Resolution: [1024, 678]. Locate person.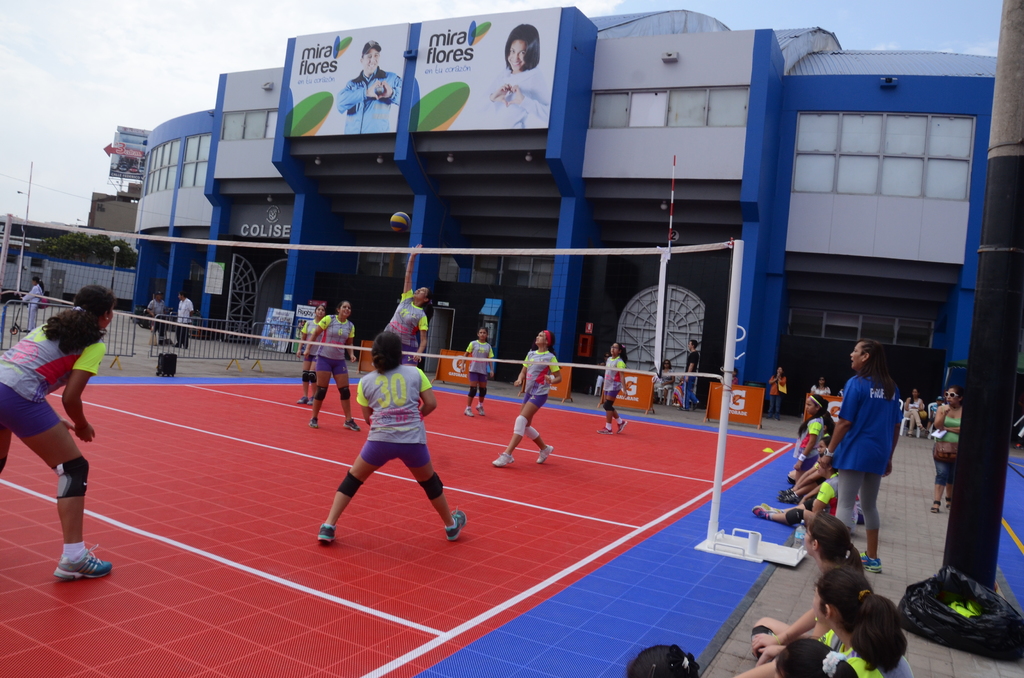
(x1=768, y1=361, x2=785, y2=415).
